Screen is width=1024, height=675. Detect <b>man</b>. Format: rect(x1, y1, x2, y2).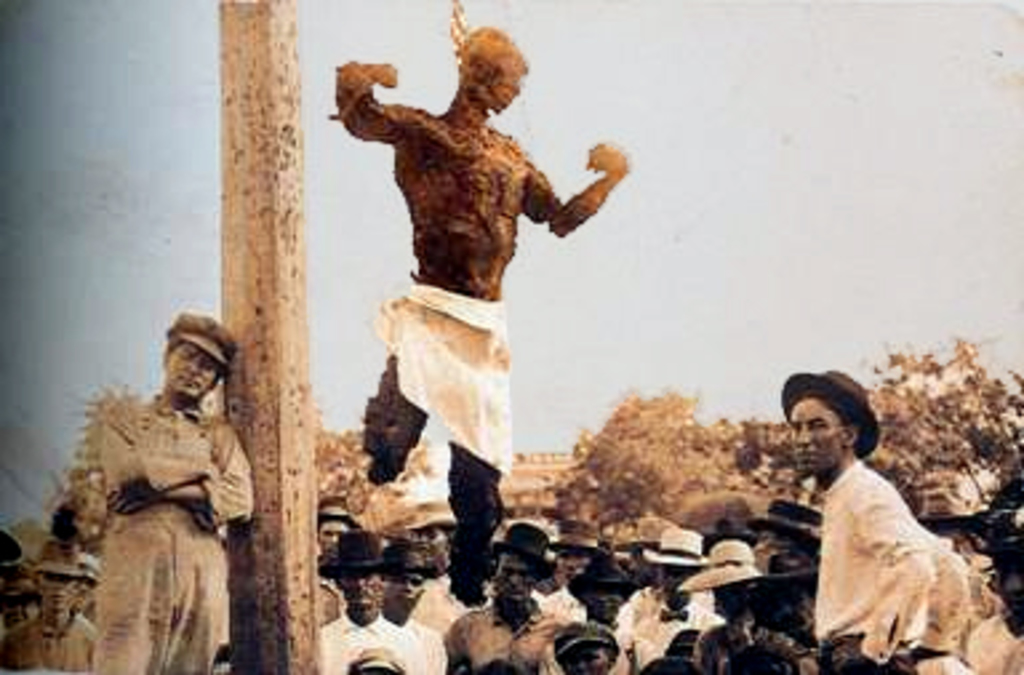
rect(763, 374, 1000, 667).
